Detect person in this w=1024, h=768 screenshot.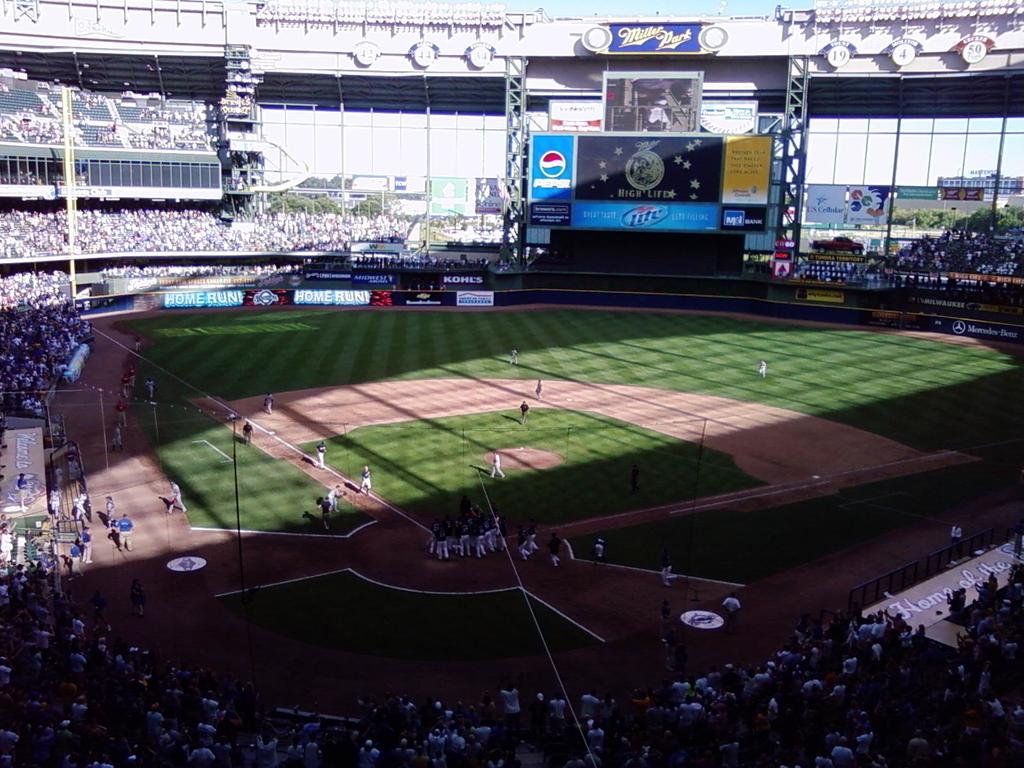
Detection: 112 420 123 450.
